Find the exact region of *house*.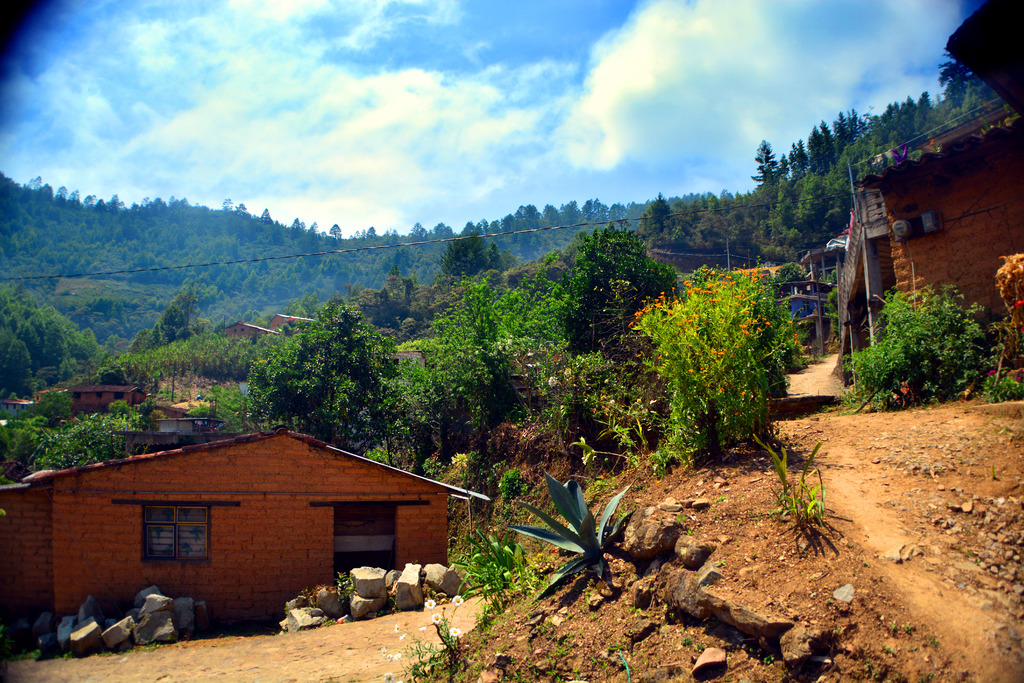
Exact region: (x1=8, y1=427, x2=462, y2=642).
